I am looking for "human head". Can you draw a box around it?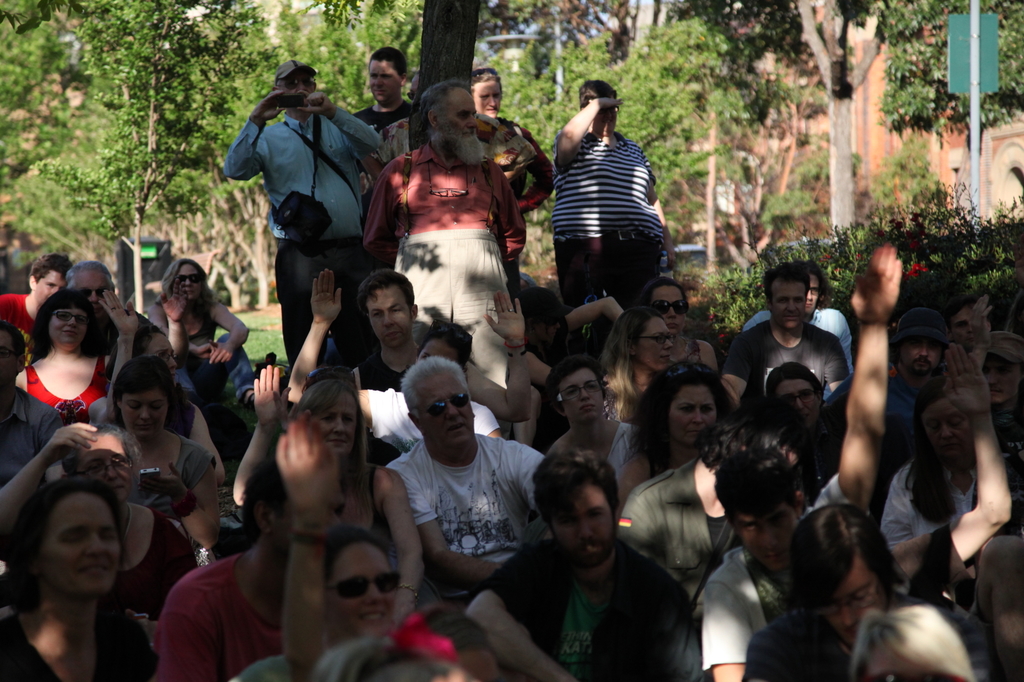
Sure, the bounding box is (60,424,148,509).
